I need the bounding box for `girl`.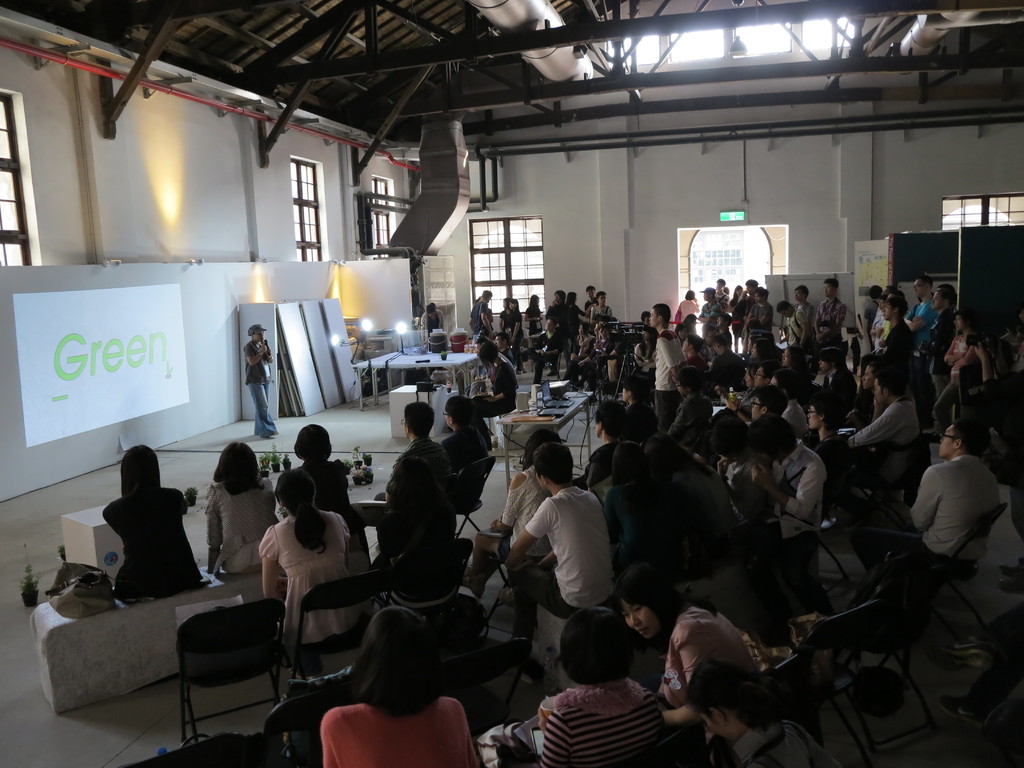
Here it is: rect(415, 299, 439, 344).
